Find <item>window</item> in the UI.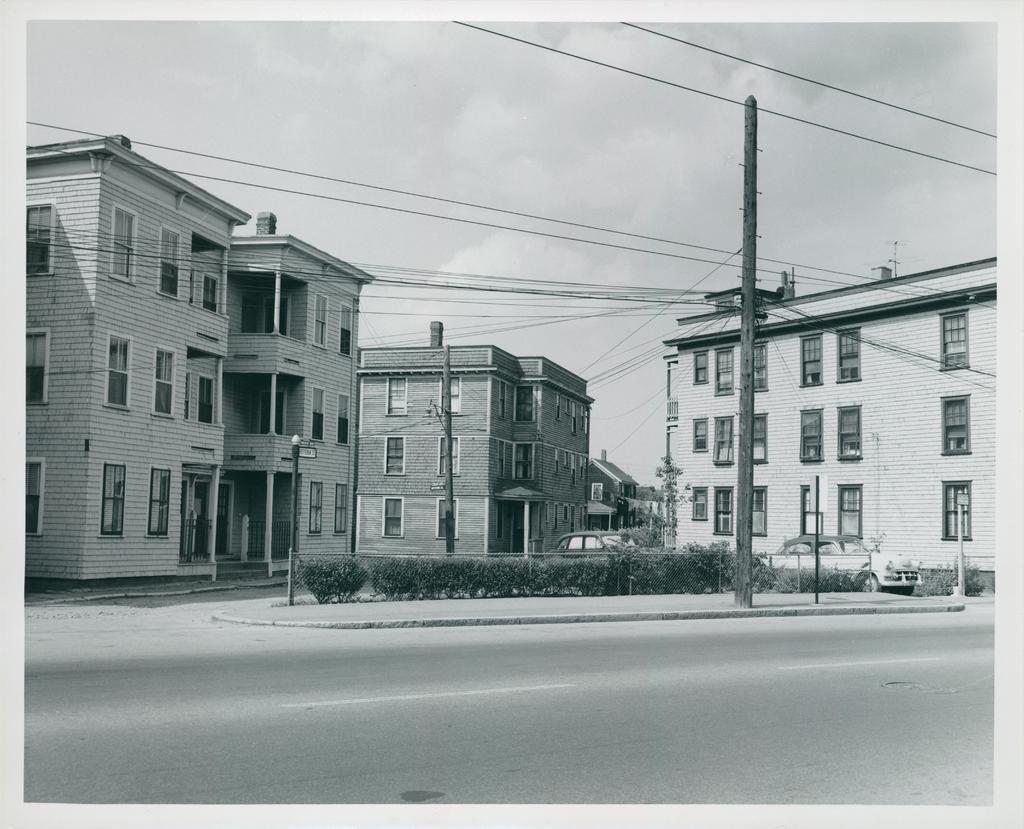
UI element at <region>25, 331, 53, 409</region>.
